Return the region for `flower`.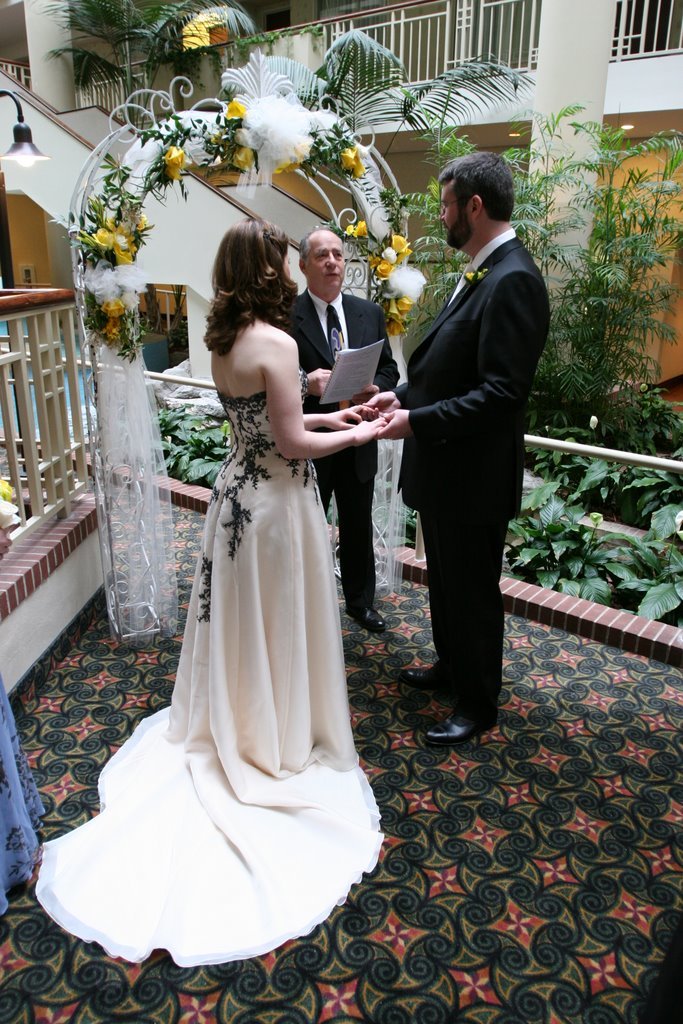
[98, 319, 123, 346].
